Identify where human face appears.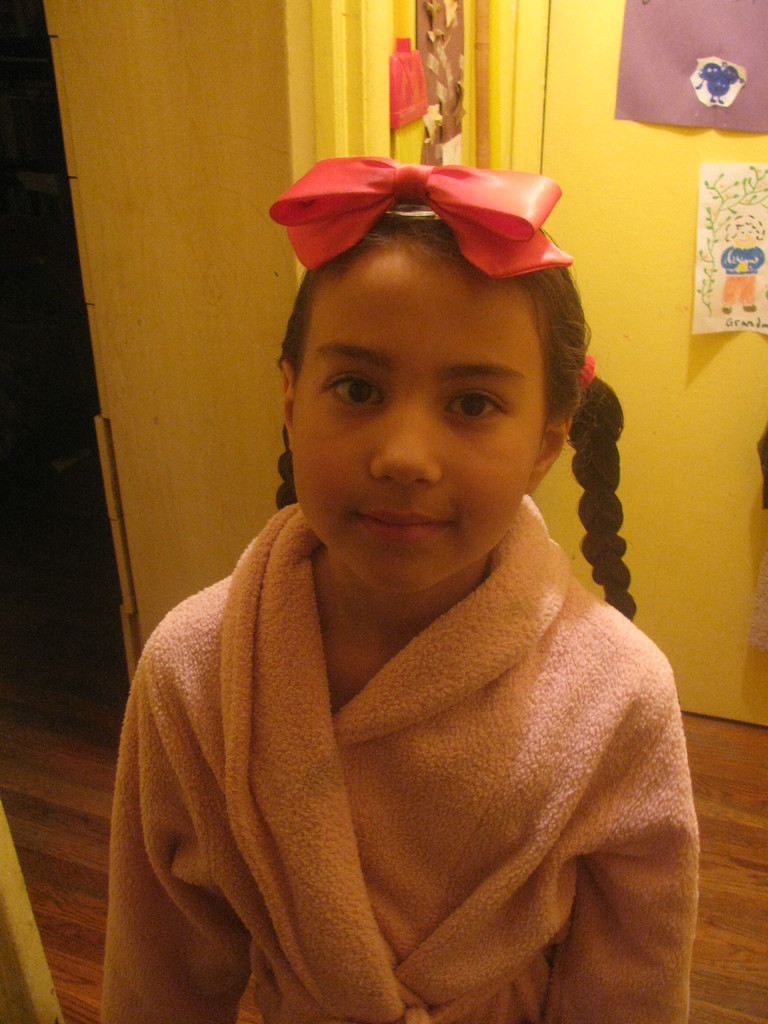
Appears at [293,262,543,601].
